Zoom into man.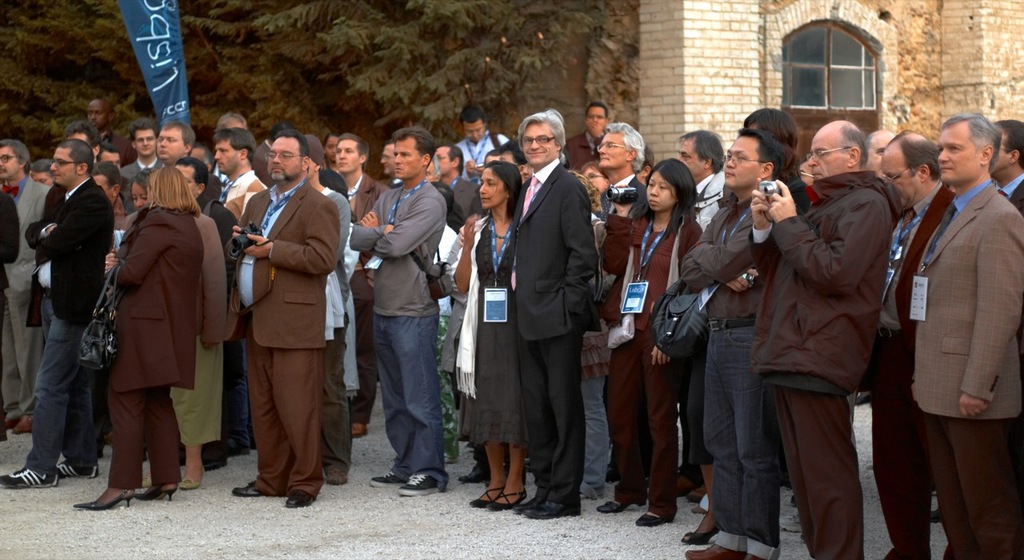
Zoom target: 332, 130, 390, 438.
